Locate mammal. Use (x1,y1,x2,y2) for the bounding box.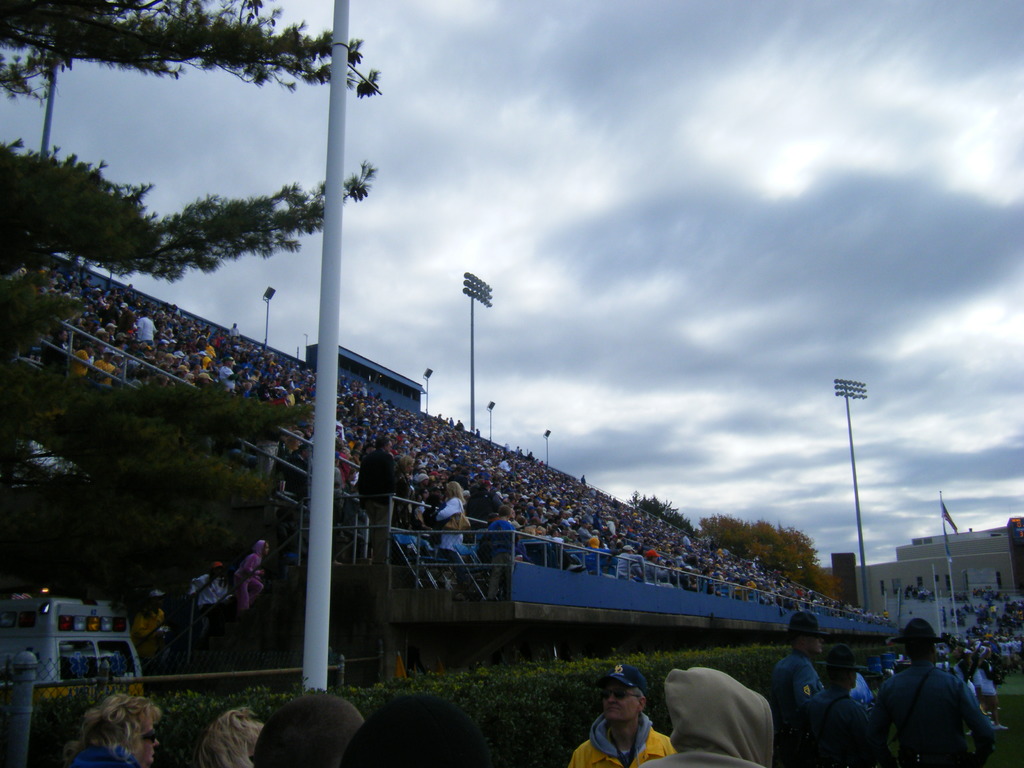
(126,590,164,669).
